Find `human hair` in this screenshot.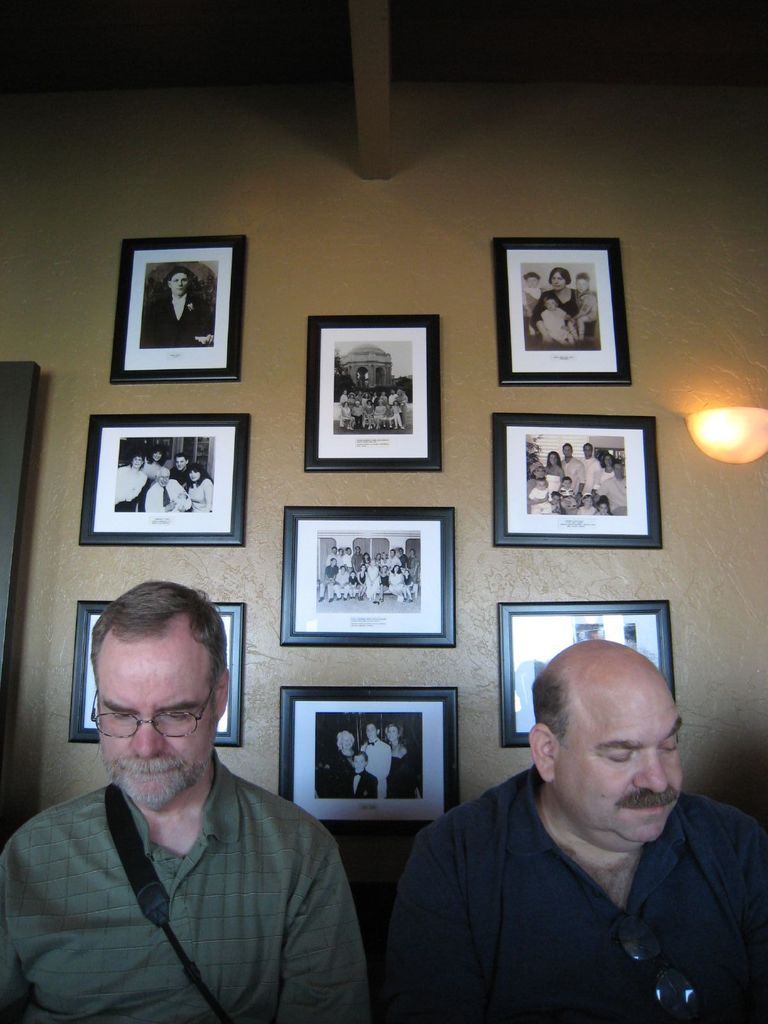
The bounding box for `human hair` is (534, 672, 572, 742).
